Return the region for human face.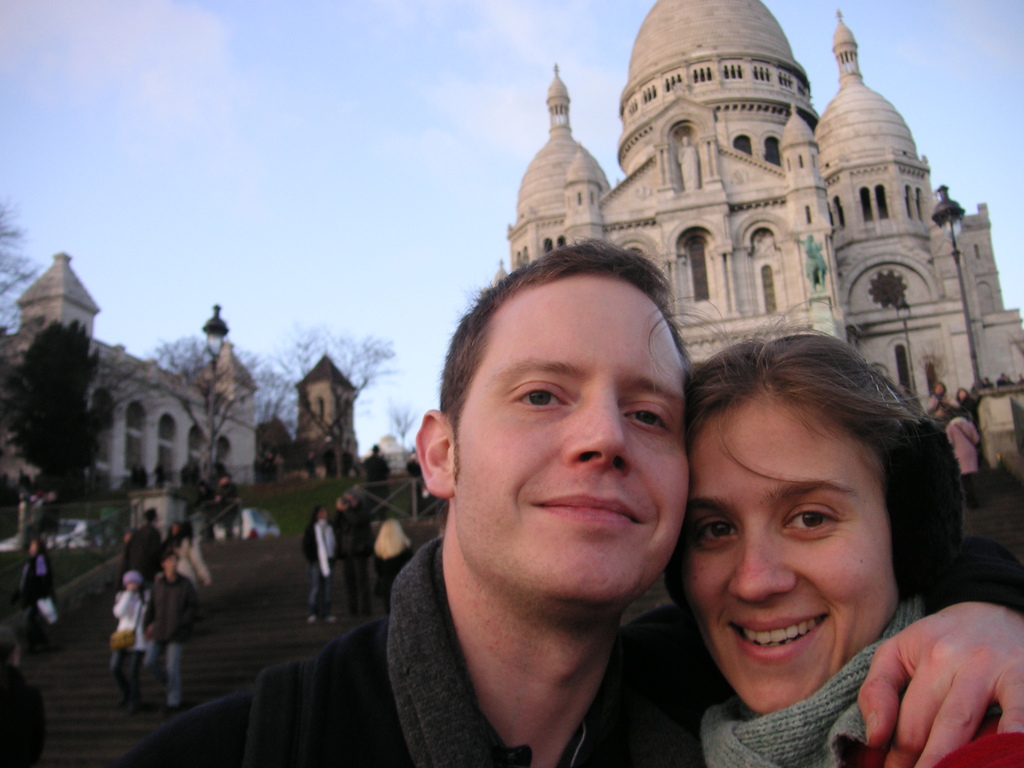
x1=447, y1=275, x2=691, y2=605.
